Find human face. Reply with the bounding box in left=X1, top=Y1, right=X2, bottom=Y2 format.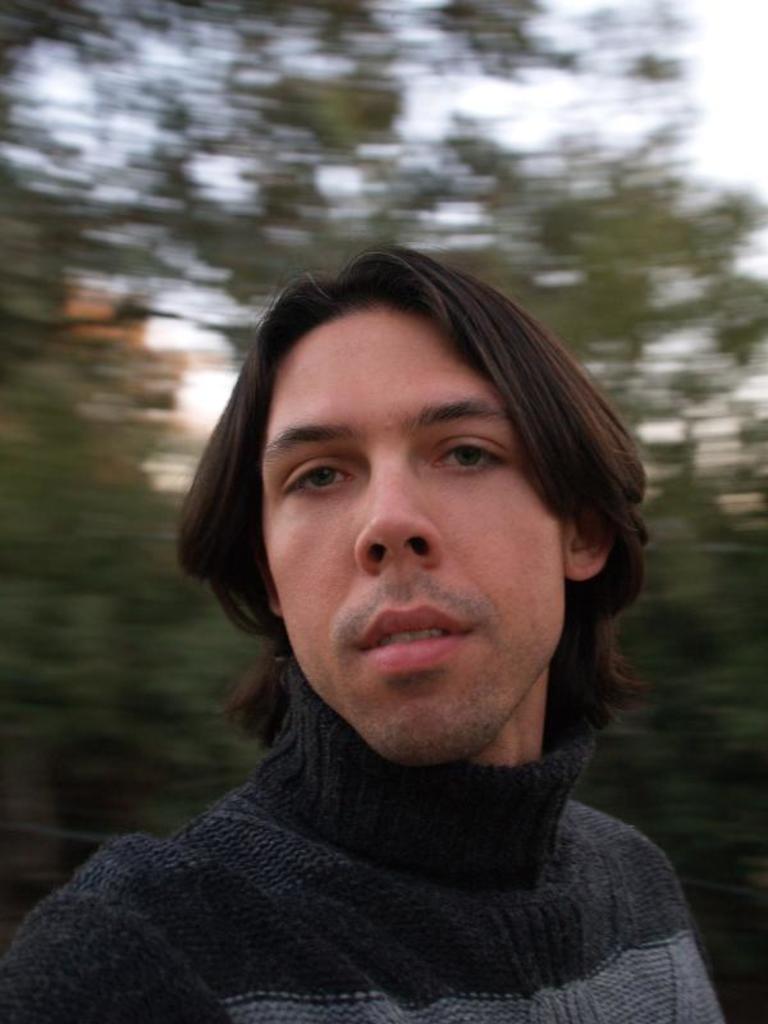
left=264, top=306, right=568, bottom=768.
